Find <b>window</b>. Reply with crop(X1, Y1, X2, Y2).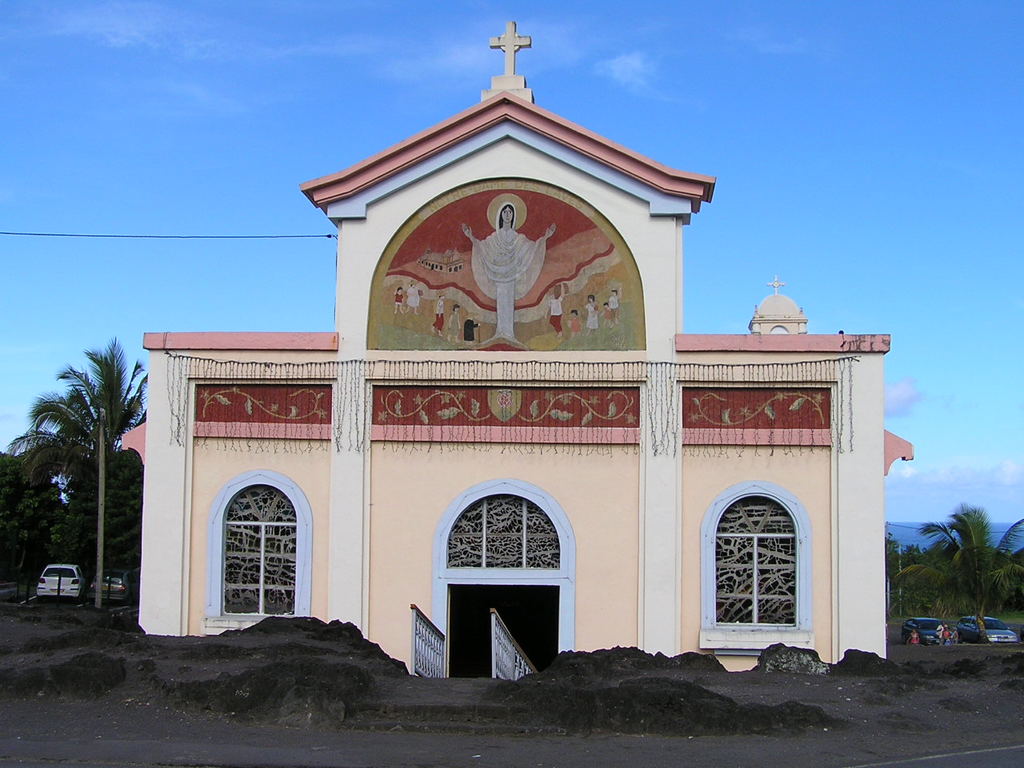
crop(443, 491, 566, 570).
